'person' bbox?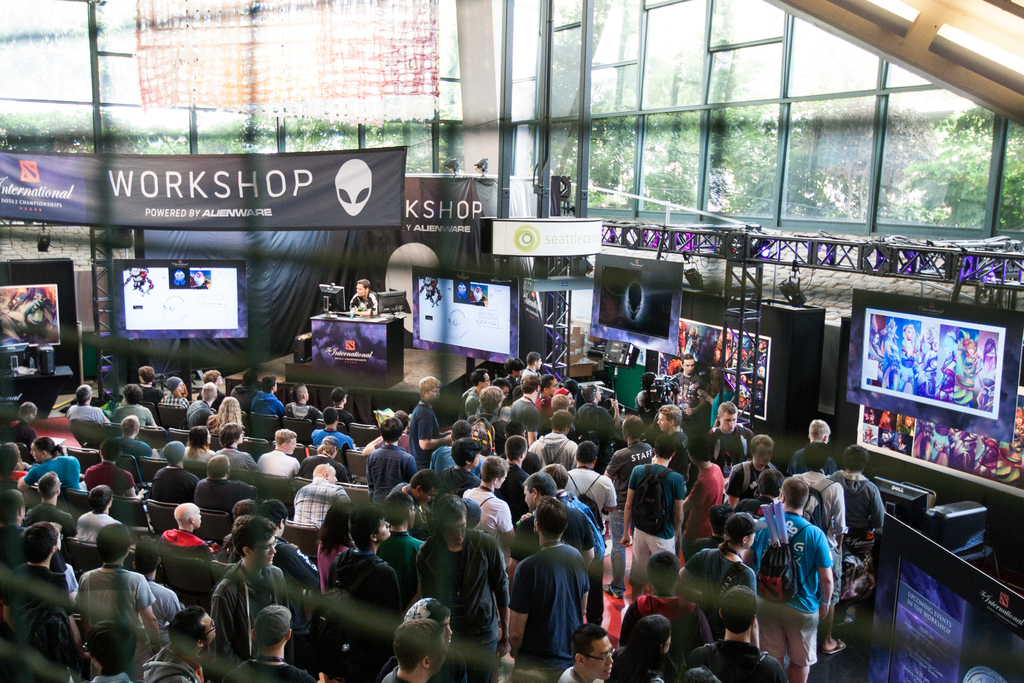
(212,605,315,682)
